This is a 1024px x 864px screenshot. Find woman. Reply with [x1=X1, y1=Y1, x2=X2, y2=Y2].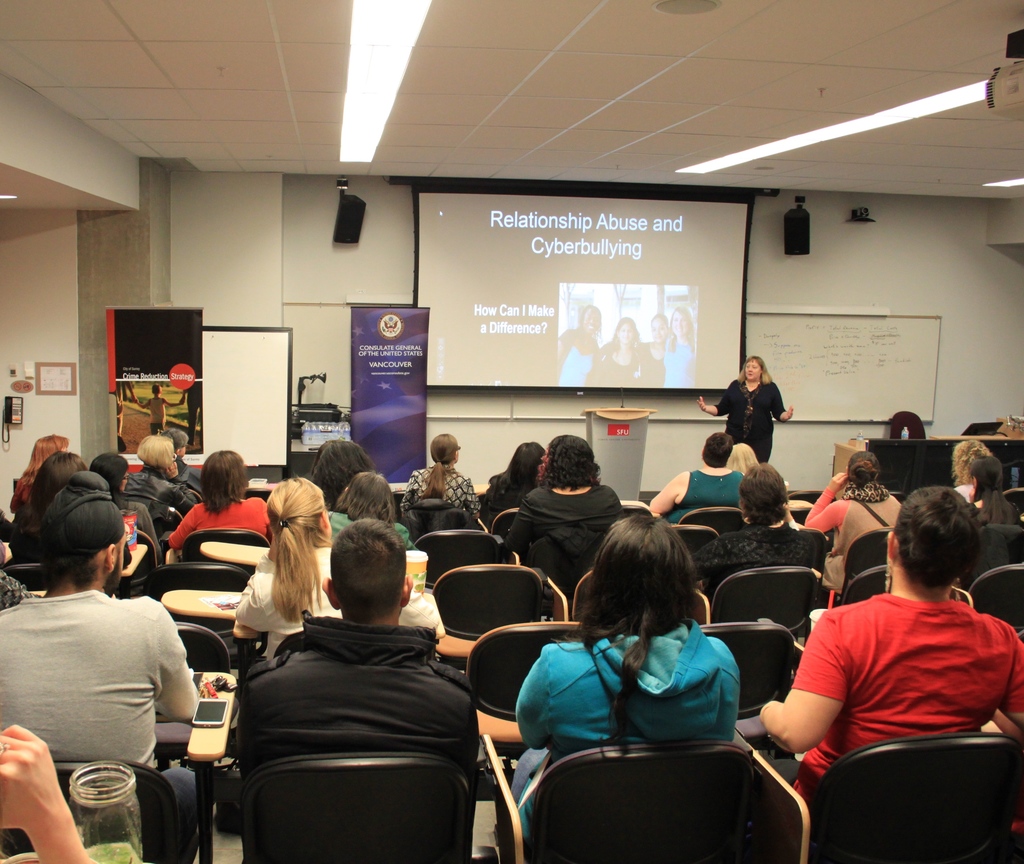
[x1=802, y1=452, x2=903, y2=595].
